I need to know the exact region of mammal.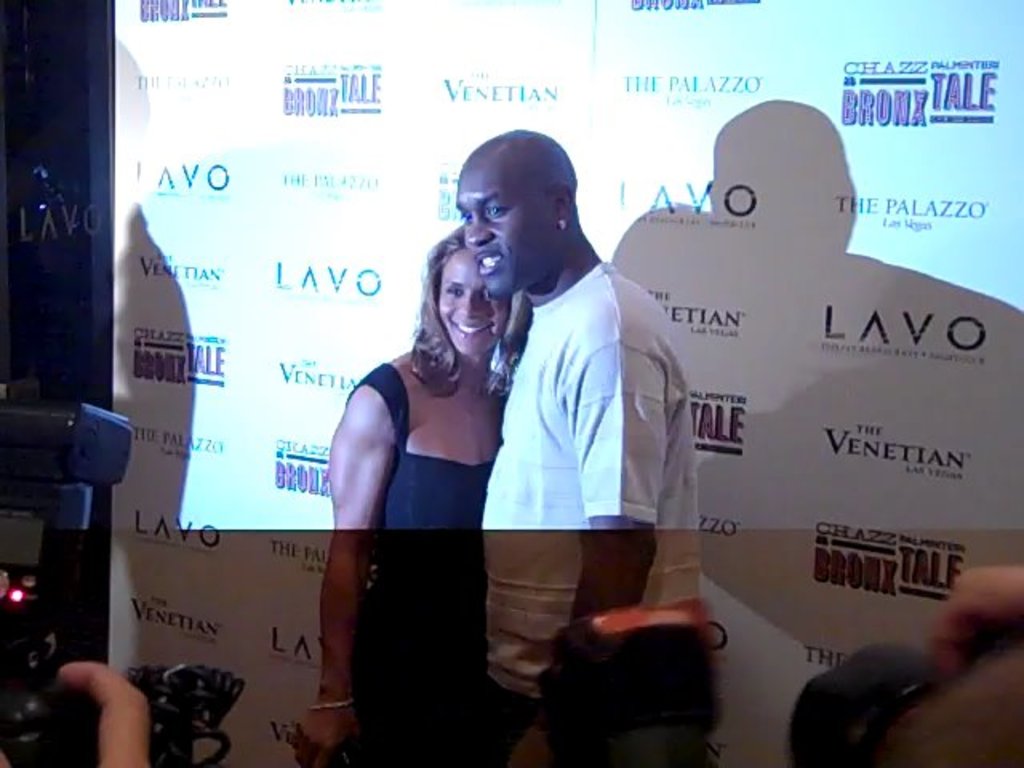
Region: <region>286, 232, 525, 766</region>.
